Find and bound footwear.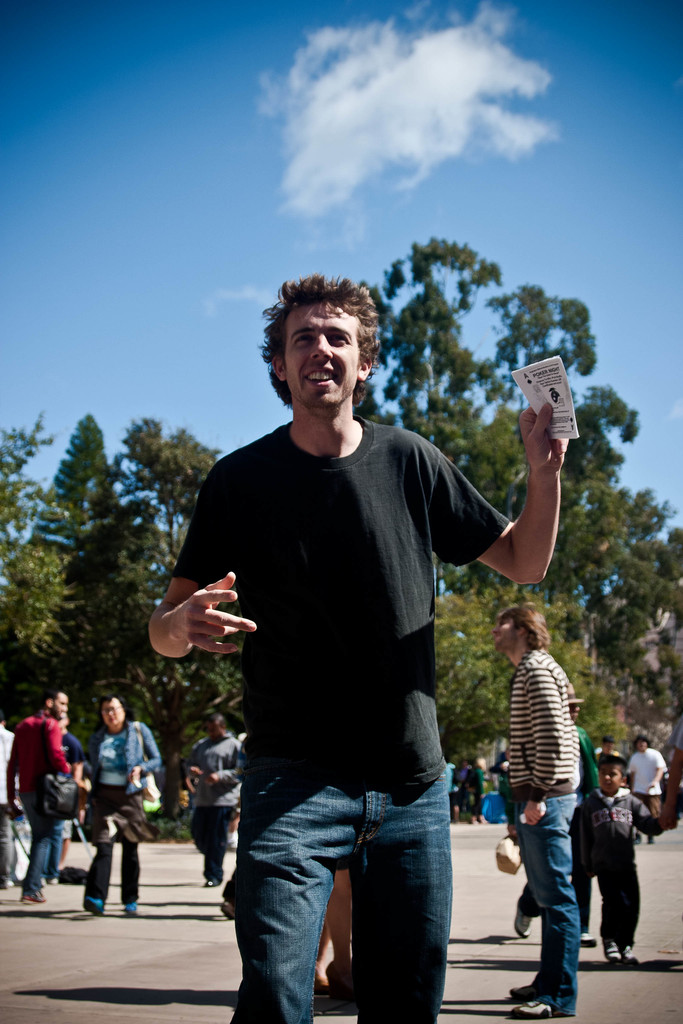
Bound: 224/901/232/924.
